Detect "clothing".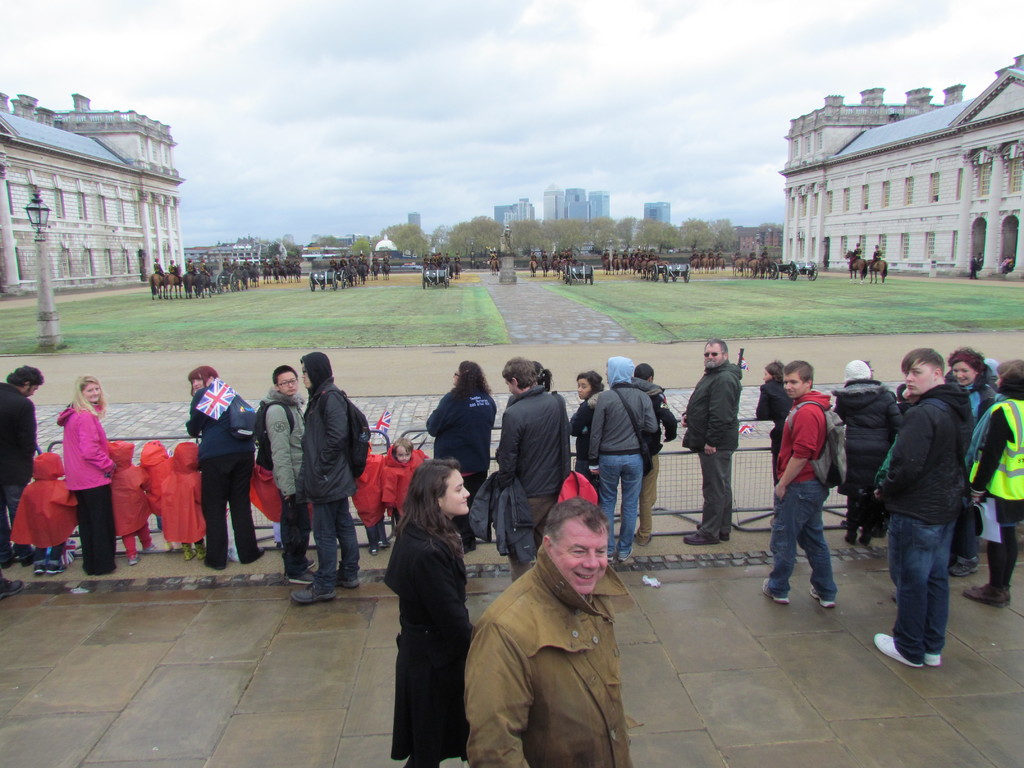
Detected at [567,387,607,501].
